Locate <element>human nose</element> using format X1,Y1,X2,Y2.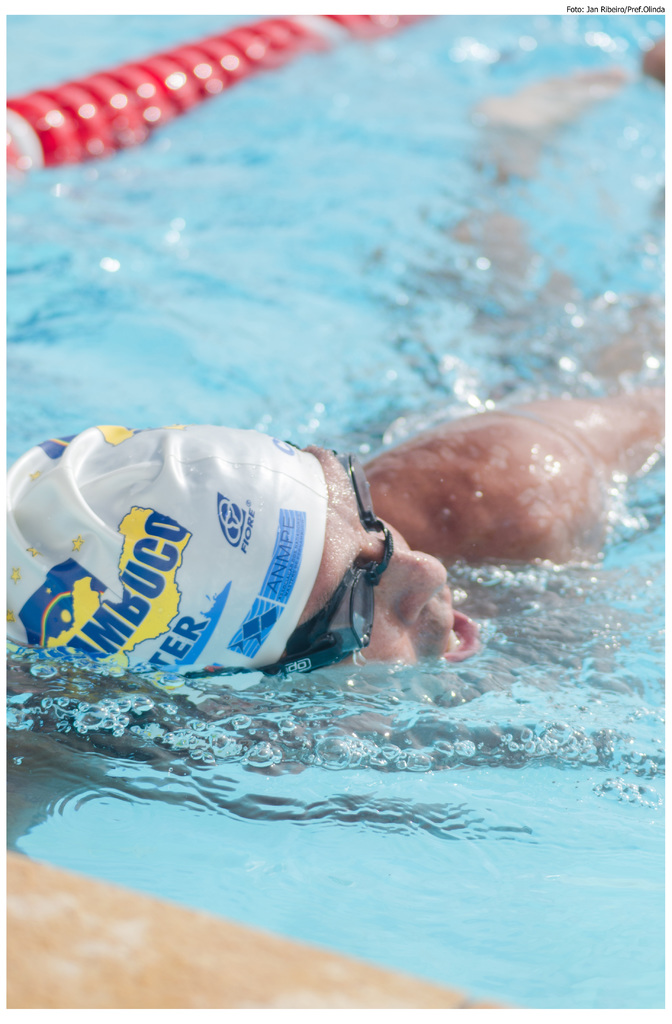
372,540,447,624.
